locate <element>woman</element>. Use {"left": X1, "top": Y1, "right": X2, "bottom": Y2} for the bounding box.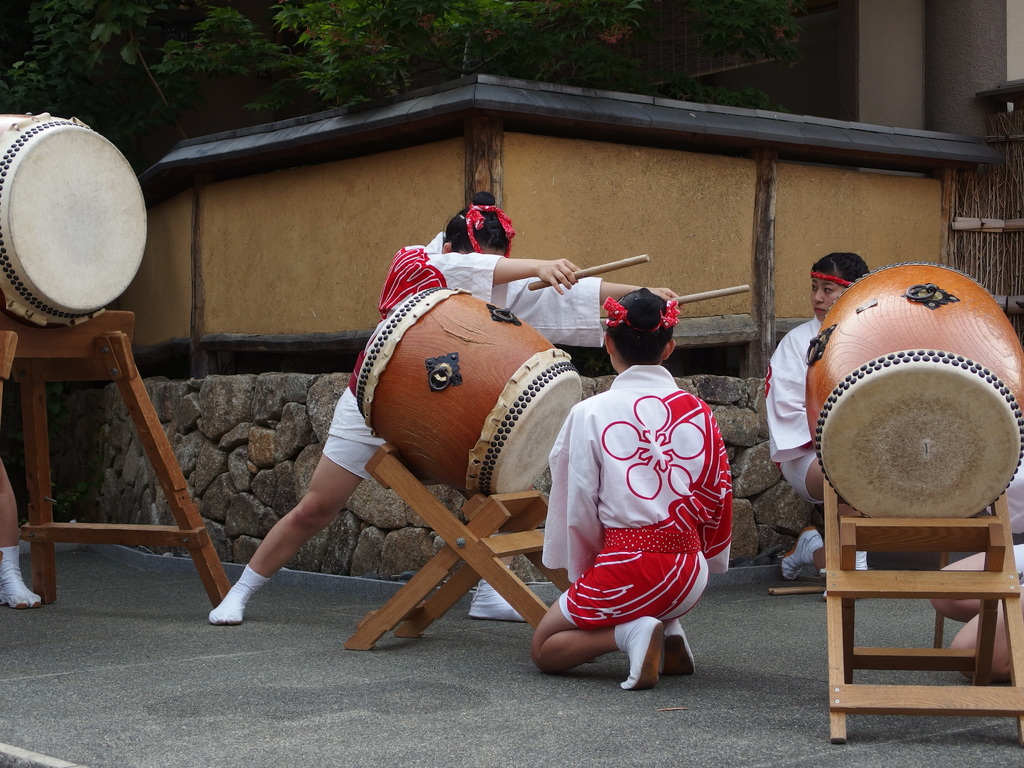
{"left": 530, "top": 287, "right": 732, "bottom": 691}.
